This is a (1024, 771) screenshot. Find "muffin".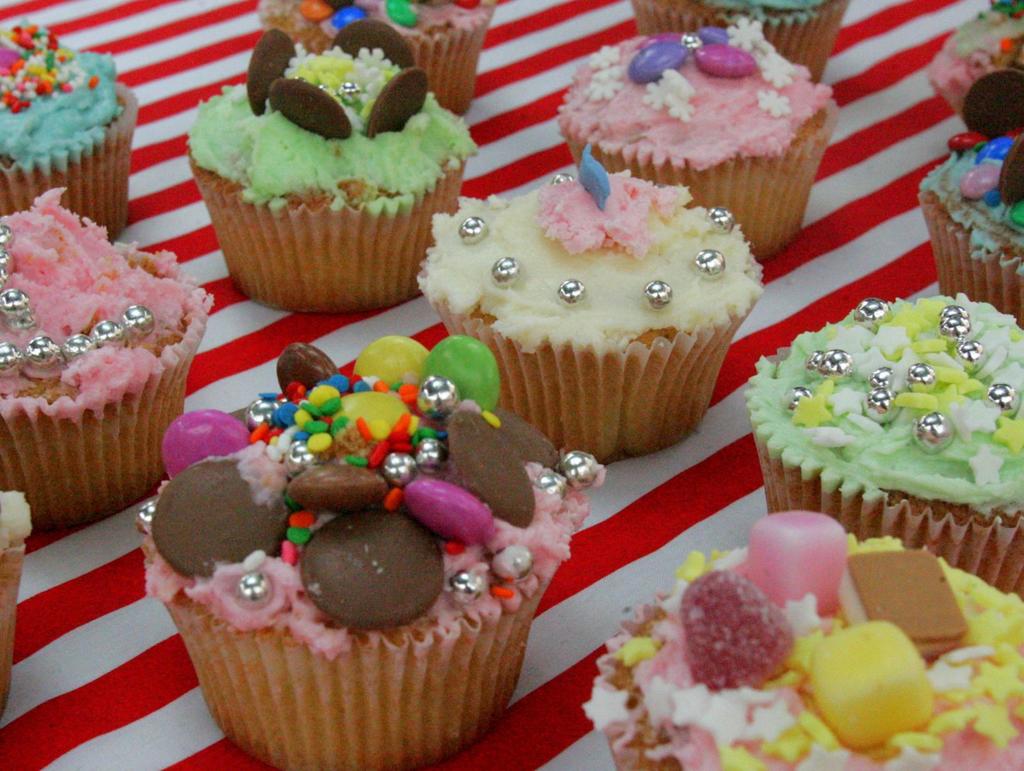
Bounding box: box=[0, 11, 147, 244].
